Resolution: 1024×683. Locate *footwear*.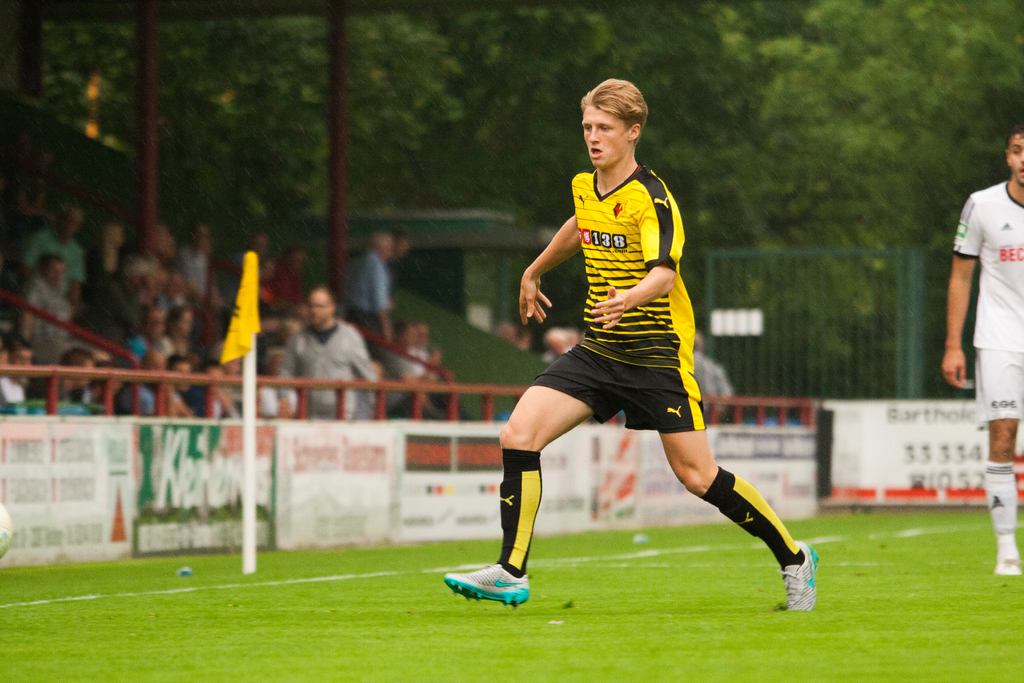
<box>449,557,542,610</box>.
